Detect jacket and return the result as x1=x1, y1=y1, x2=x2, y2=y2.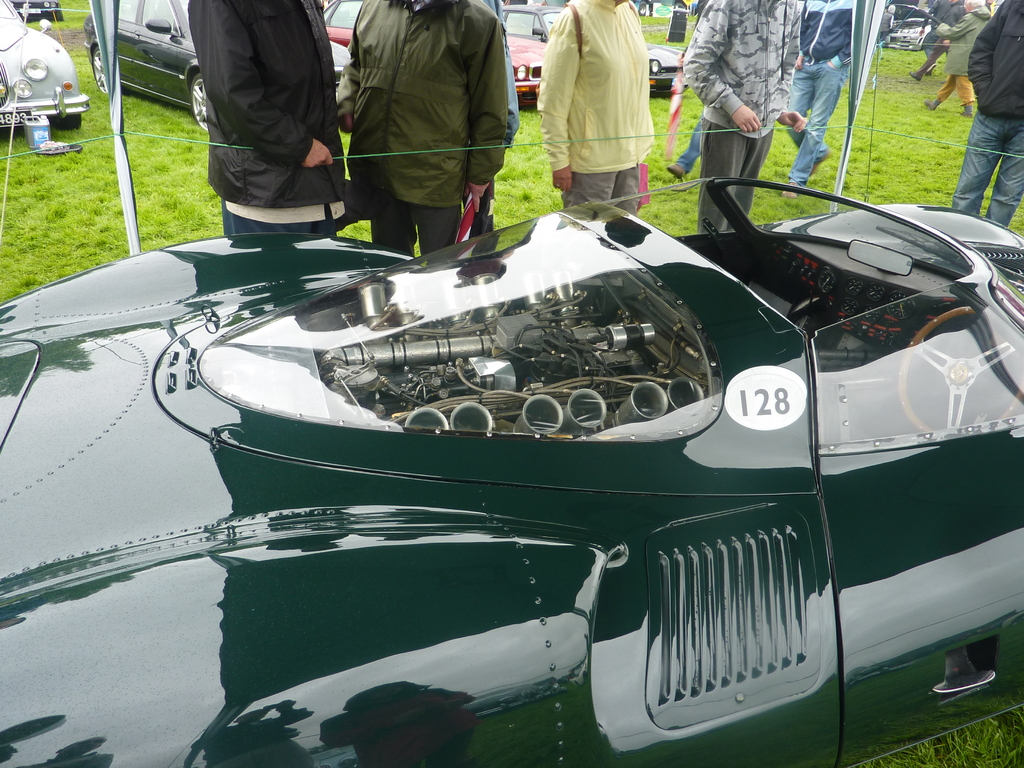
x1=184, y1=0, x2=353, y2=212.
